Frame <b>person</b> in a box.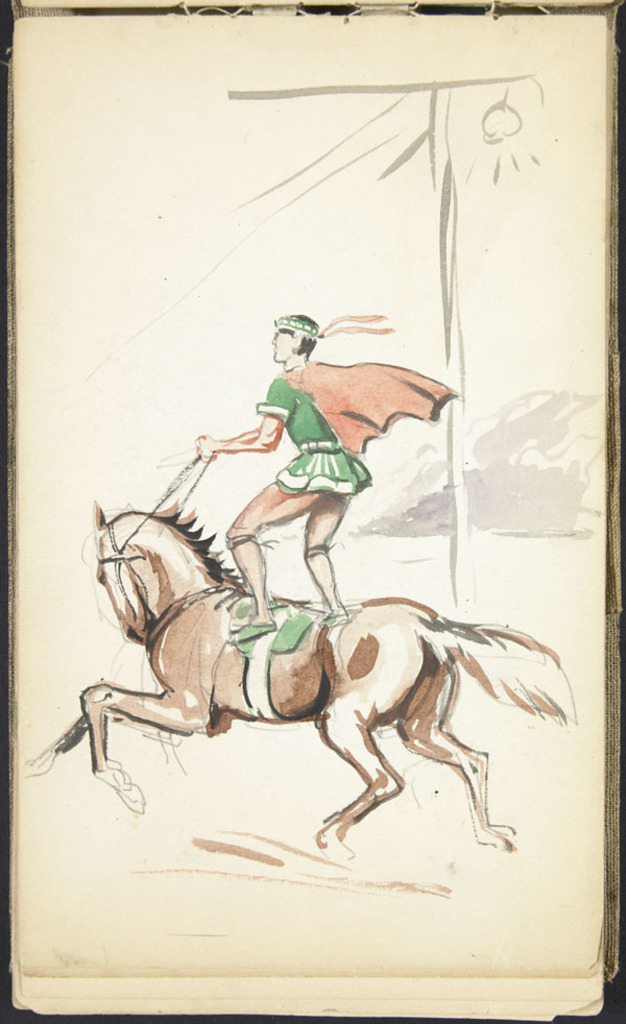
201,275,424,651.
